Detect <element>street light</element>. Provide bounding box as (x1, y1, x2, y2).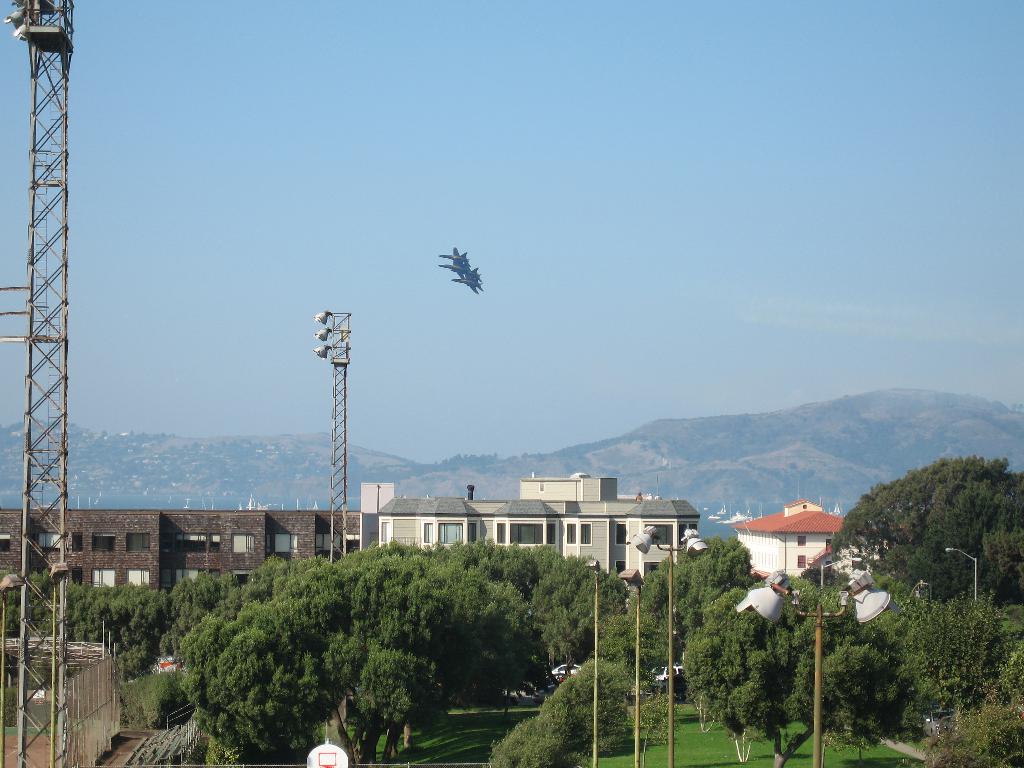
(623, 520, 713, 767).
